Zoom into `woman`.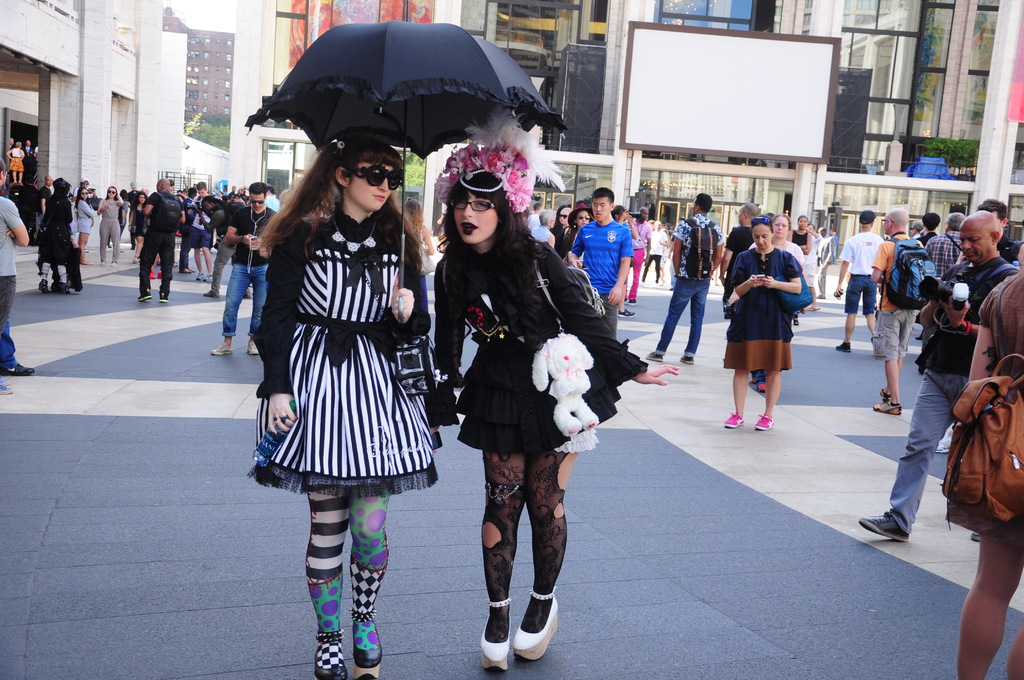
Zoom target: {"left": 955, "top": 271, "right": 1023, "bottom": 679}.
